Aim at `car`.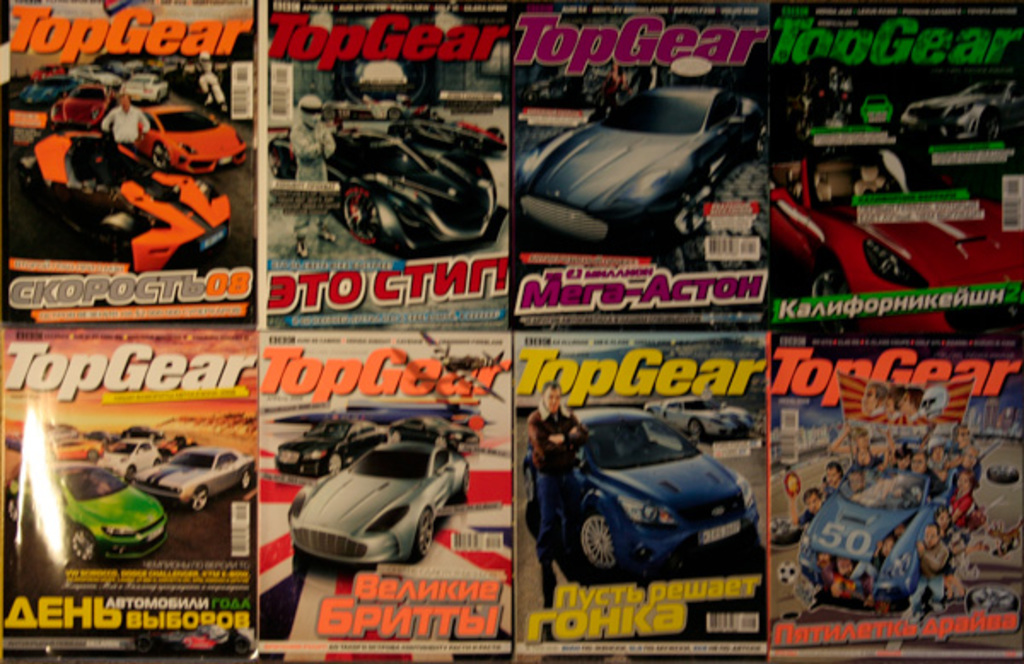
Aimed at left=640, top=399, right=756, bottom=449.
